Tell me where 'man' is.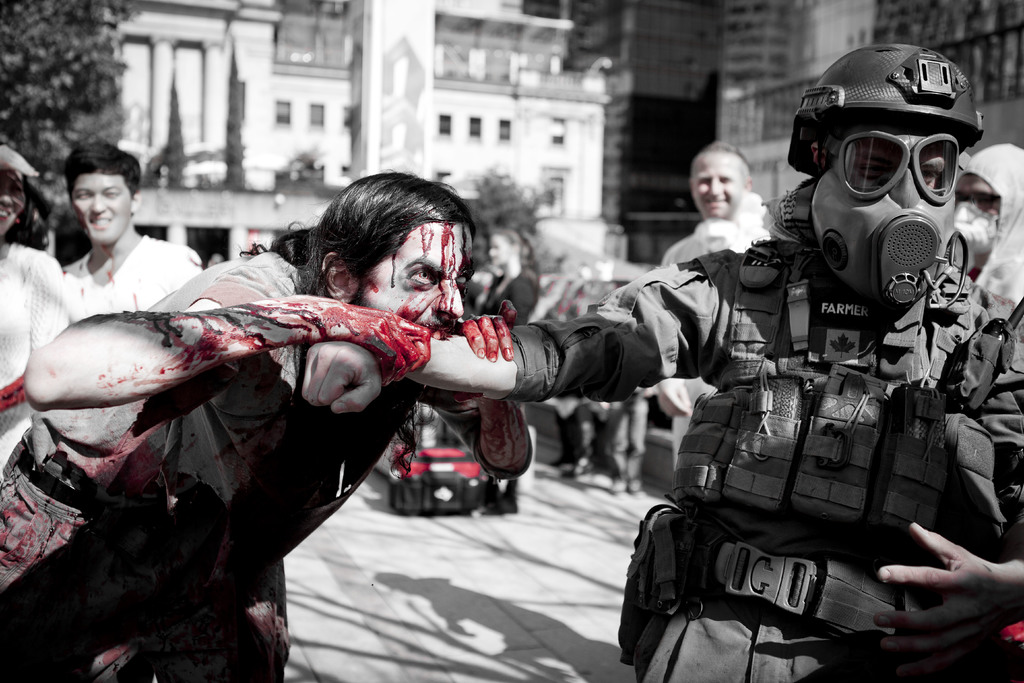
'man' is at 939, 141, 1023, 316.
